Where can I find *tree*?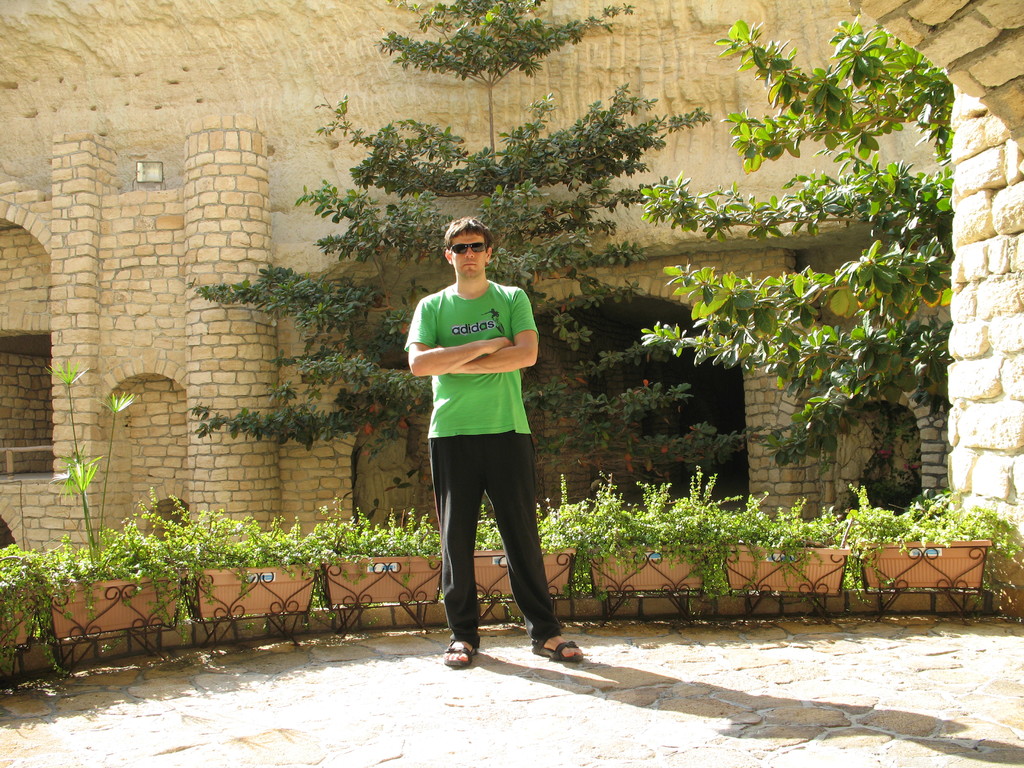
You can find it at <box>186,4,758,461</box>.
